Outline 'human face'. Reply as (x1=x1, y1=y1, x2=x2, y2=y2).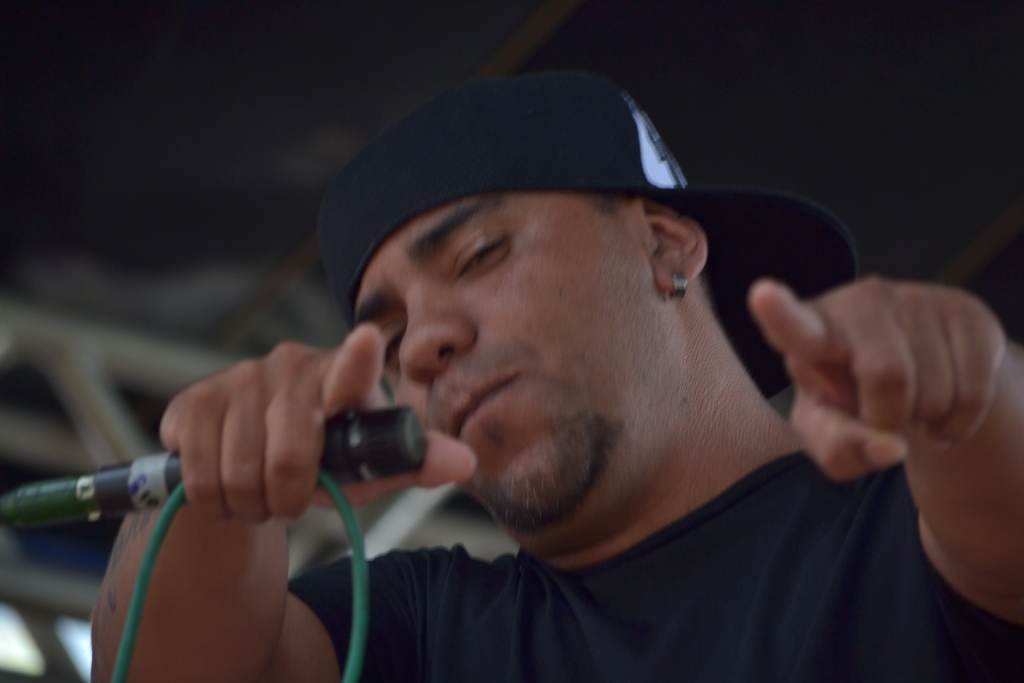
(x1=352, y1=190, x2=641, y2=533).
